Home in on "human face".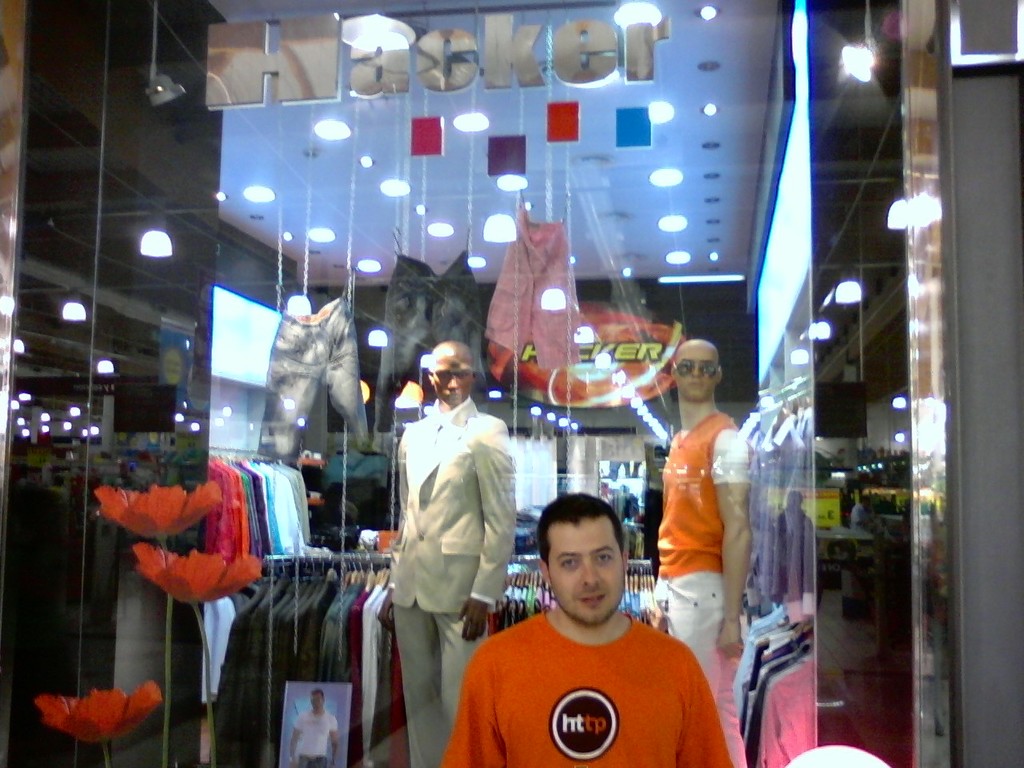
Homed in at bbox=(310, 694, 322, 706).
